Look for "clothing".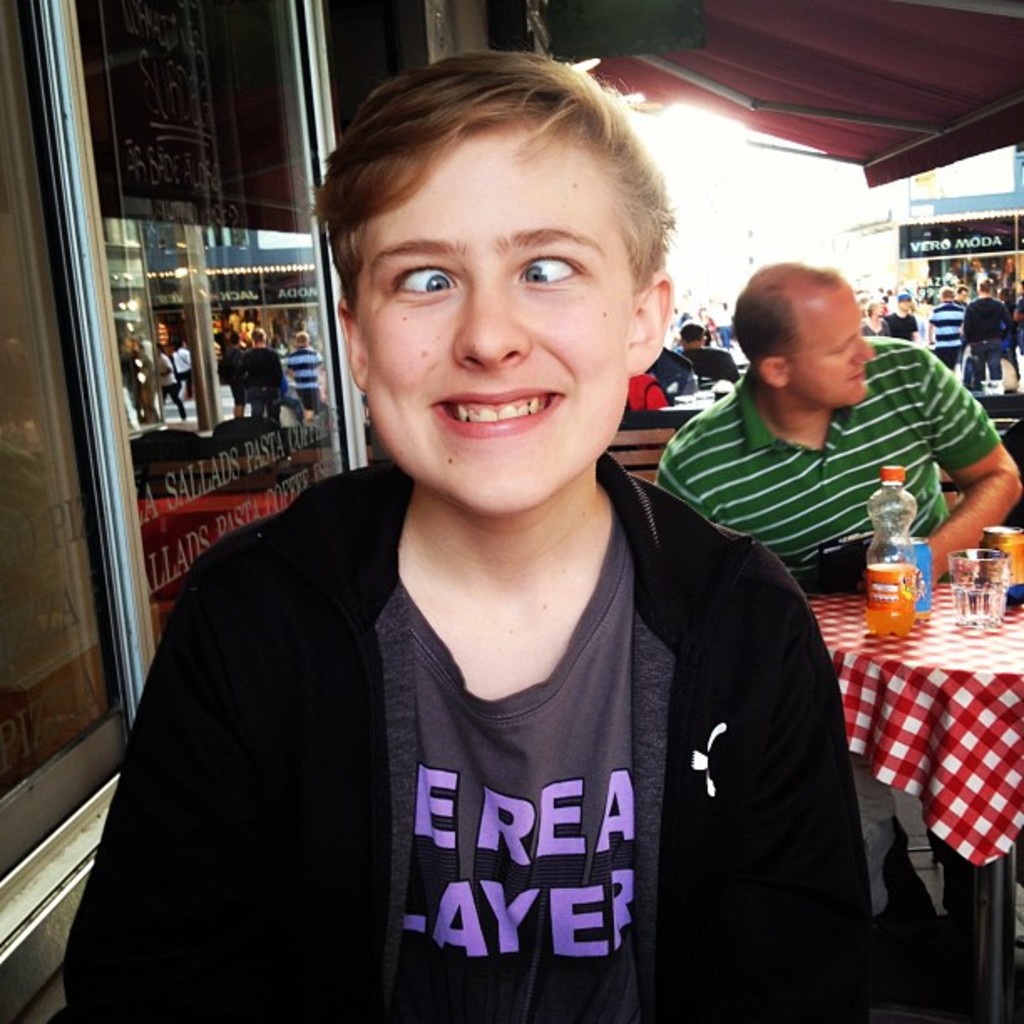
Found: <box>924,294,972,381</box>.
